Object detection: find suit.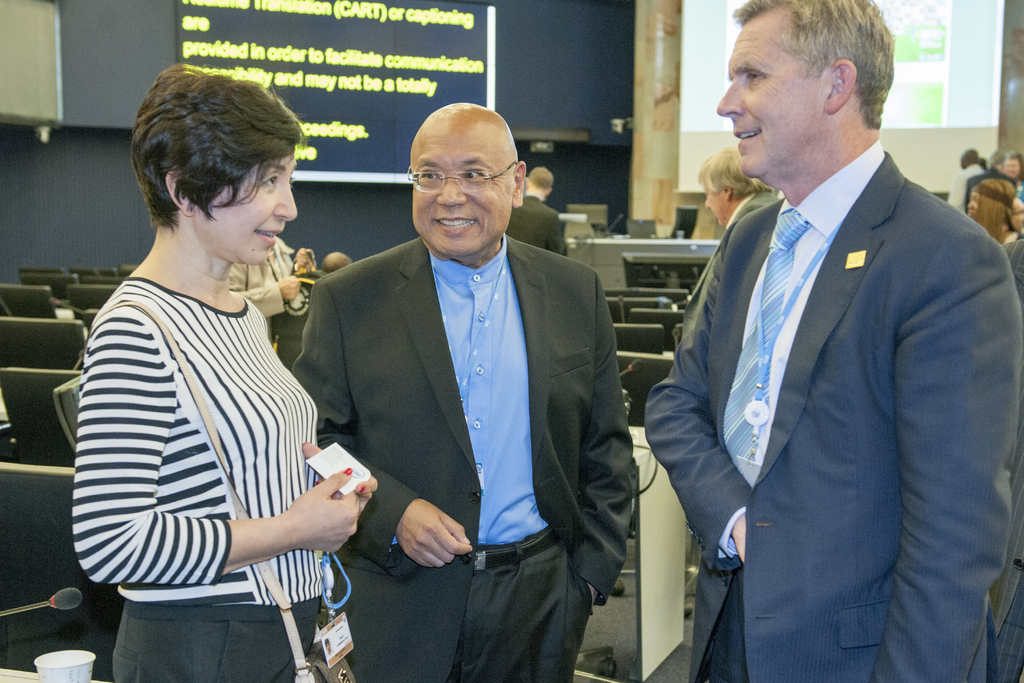
{"x1": 292, "y1": 236, "x2": 634, "y2": 682}.
